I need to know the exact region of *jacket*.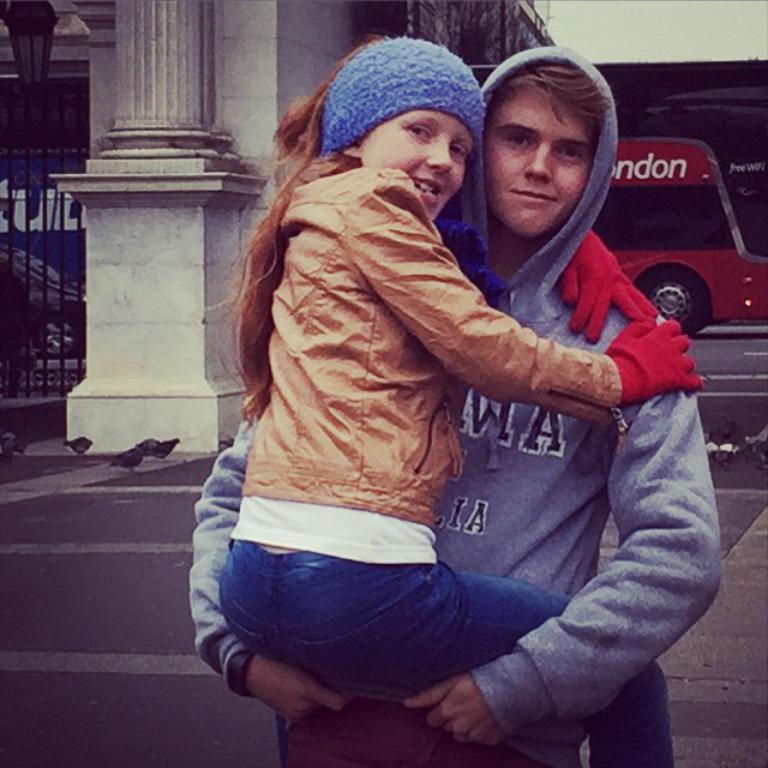
Region: [x1=234, y1=167, x2=620, y2=521].
